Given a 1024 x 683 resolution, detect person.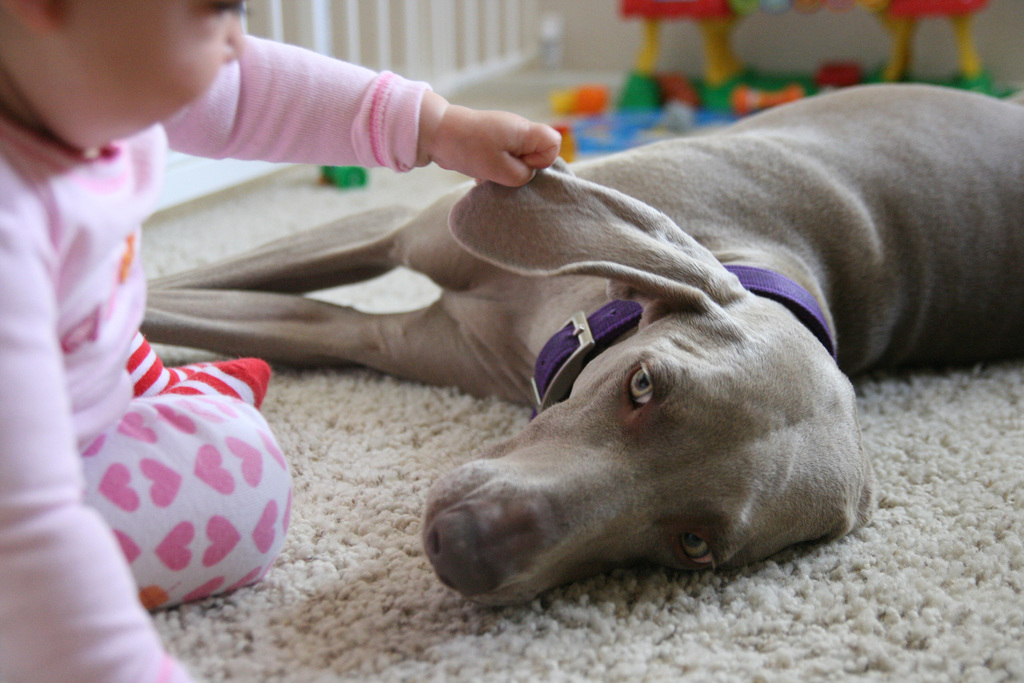
region(0, 0, 563, 682).
